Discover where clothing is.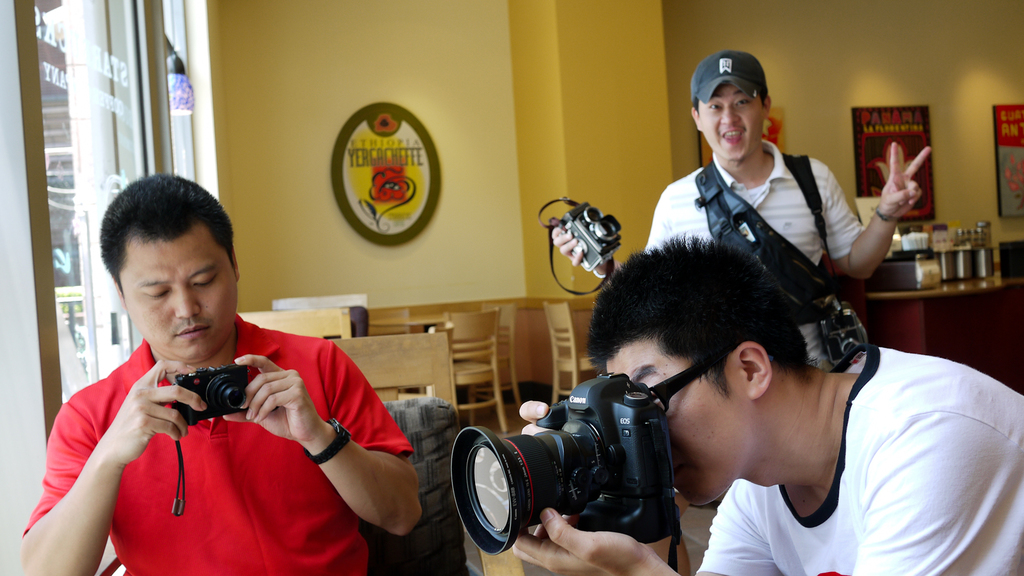
Discovered at (x1=685, y1=341, x2=1023, y2=575).
